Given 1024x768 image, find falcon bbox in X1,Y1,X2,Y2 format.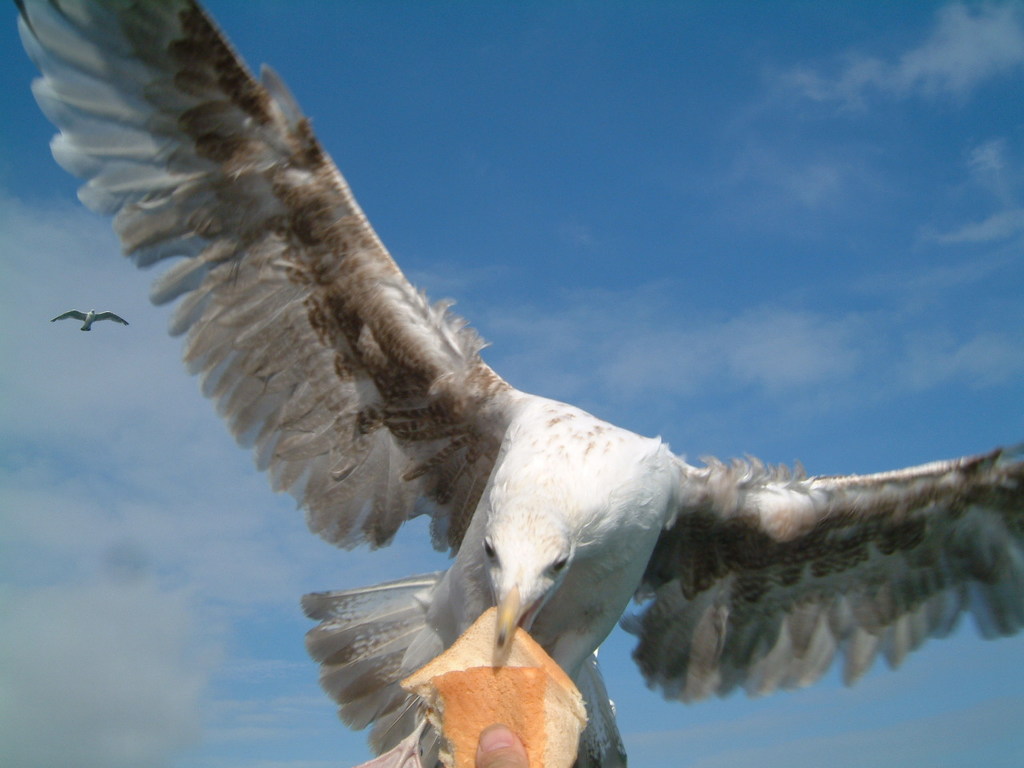
17,0,1023,767.
